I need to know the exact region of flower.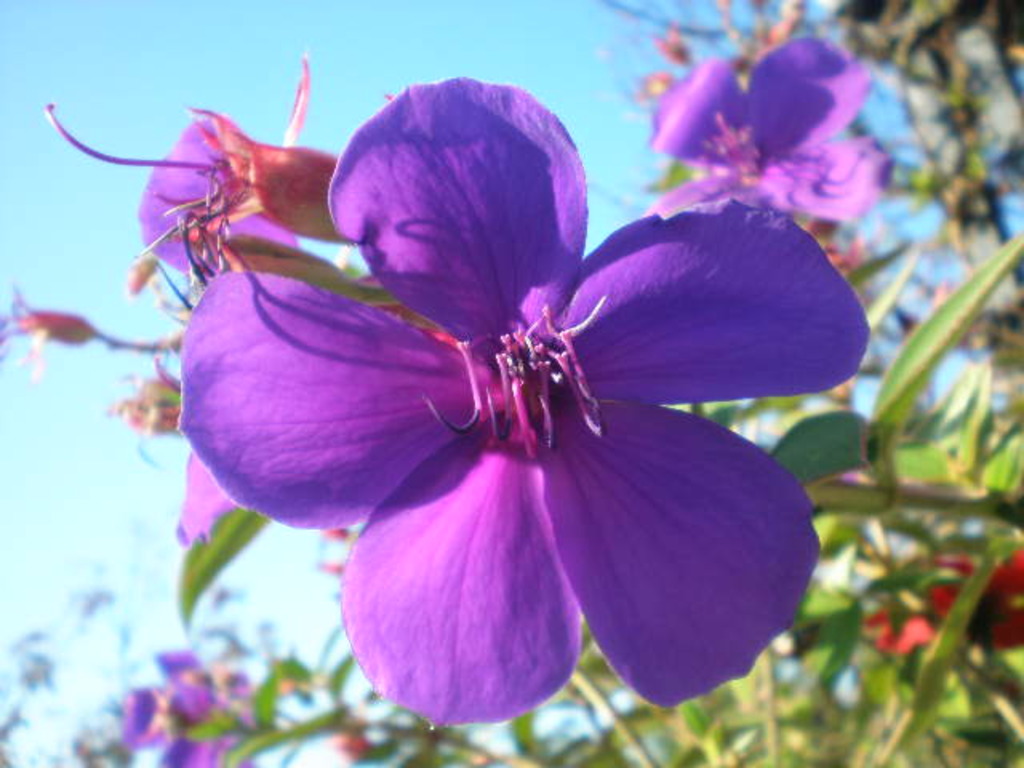
Region: x1=118, y1=648, x2=274, y2=766.
